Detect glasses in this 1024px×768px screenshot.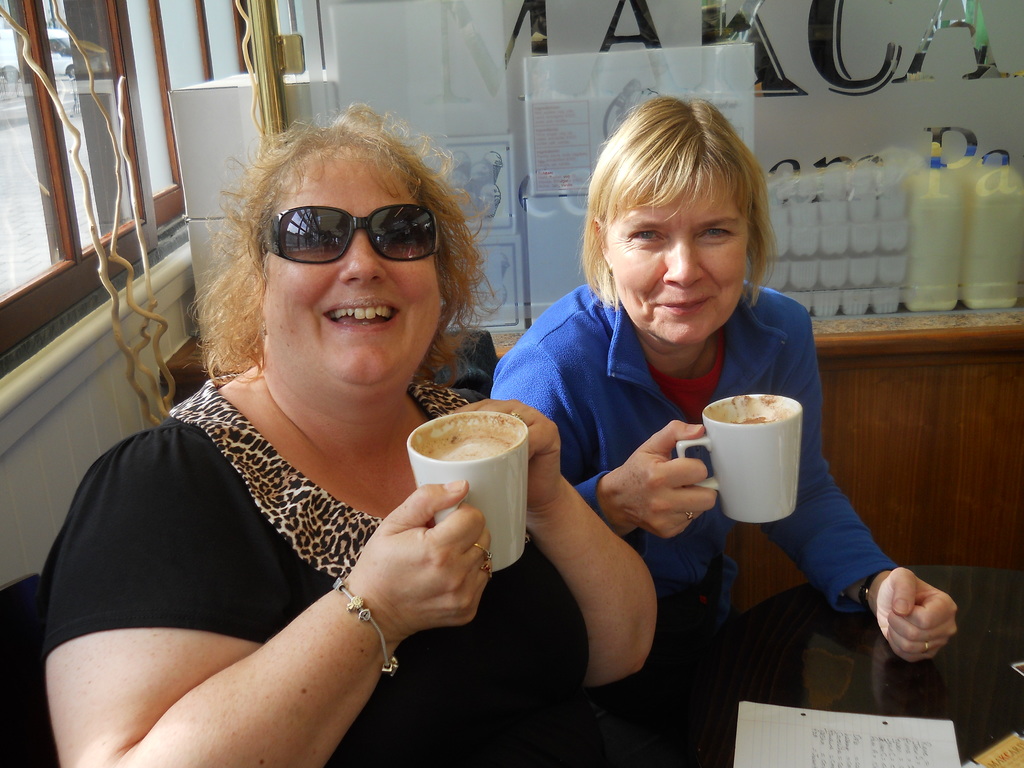
Detection: {"x1": 257, "y1": 204, "x2": 448, "y2": 270}.
